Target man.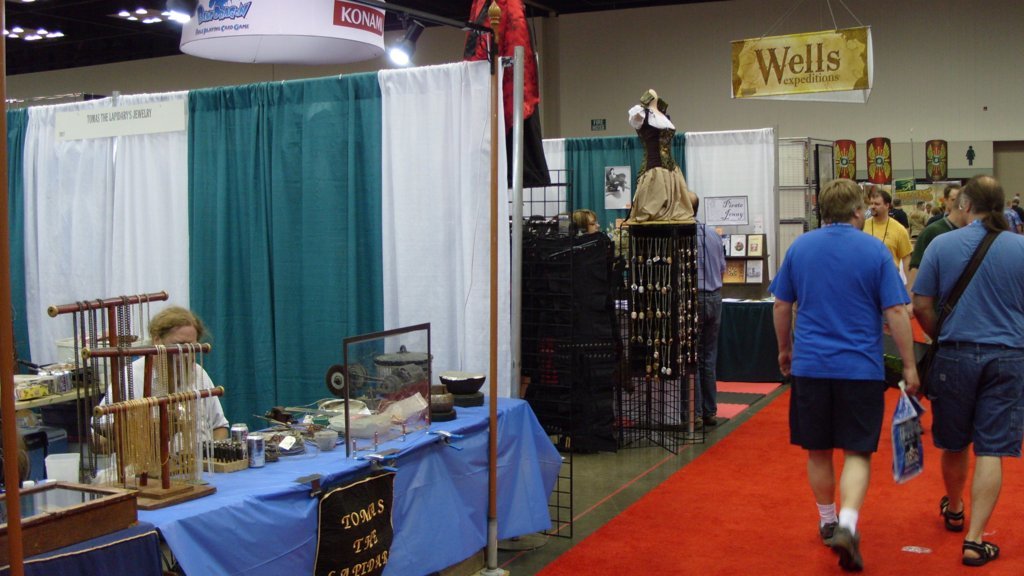
Target region: rect(915, 186, 967, 272).
